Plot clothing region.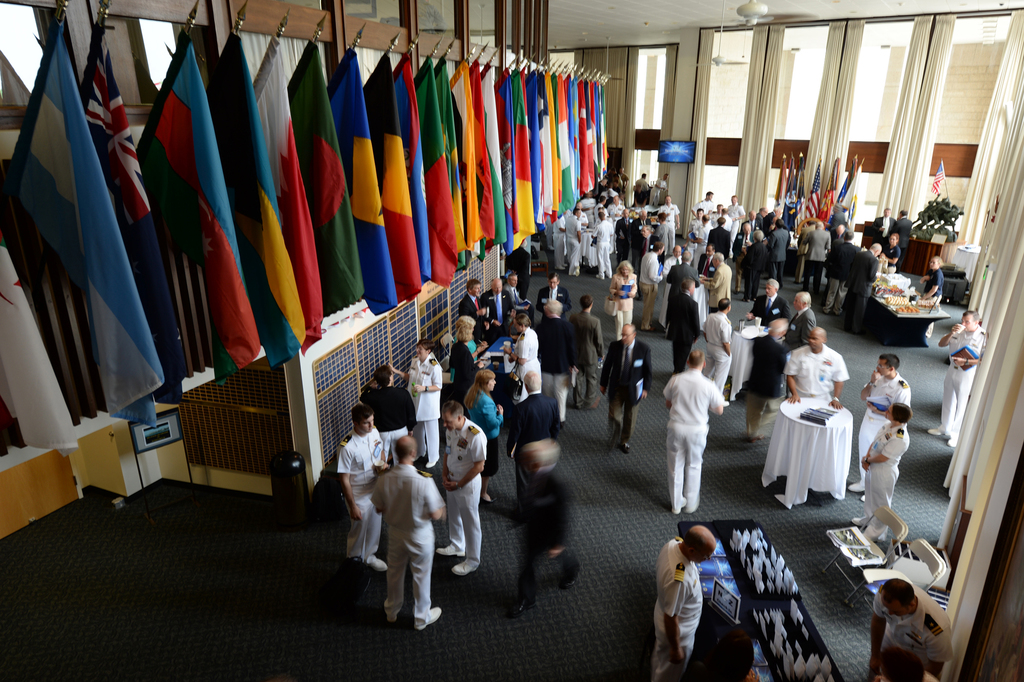
Plotted at (x1=691, y1=211, x2=701, y2=240).
